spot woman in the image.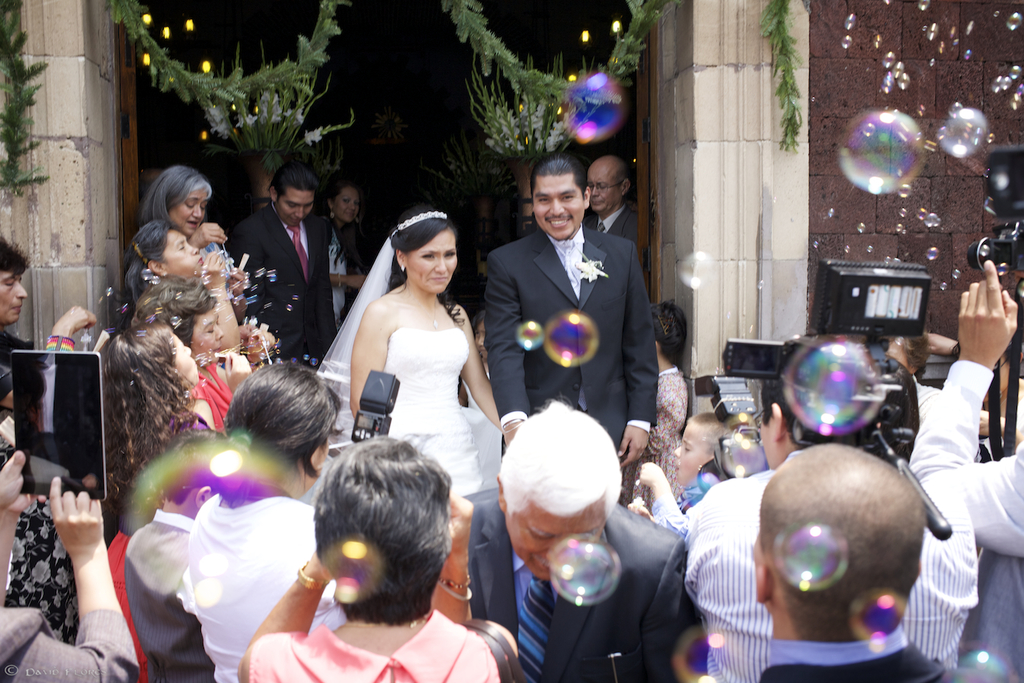
woman found at [x1=124, y1=166, x2=233, y2=308].
